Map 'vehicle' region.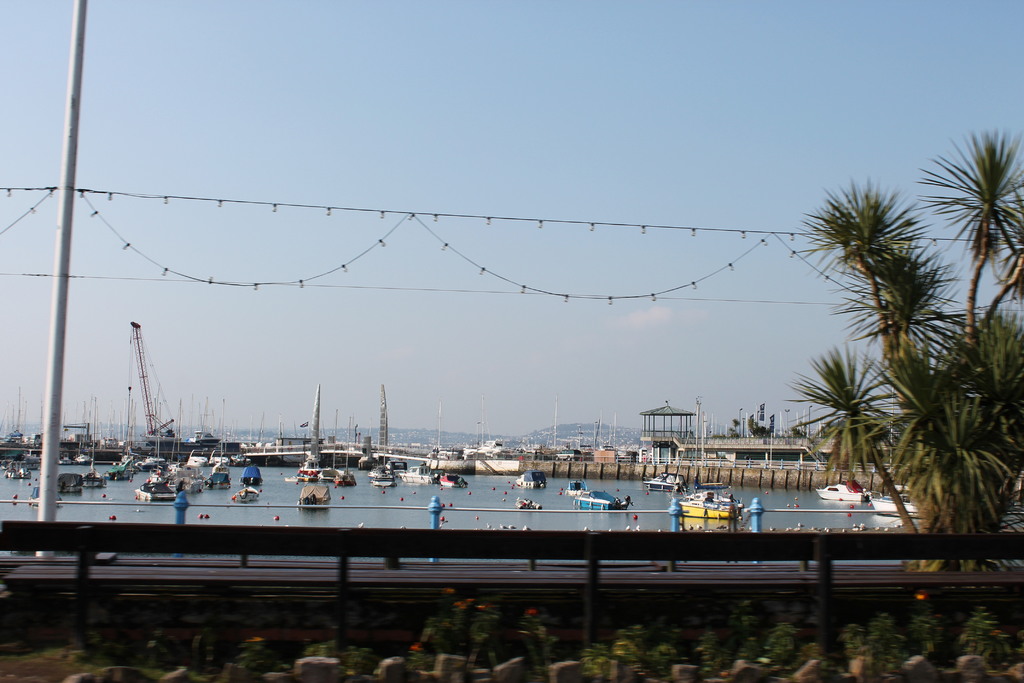
Mapped to 567 478 591 498.
